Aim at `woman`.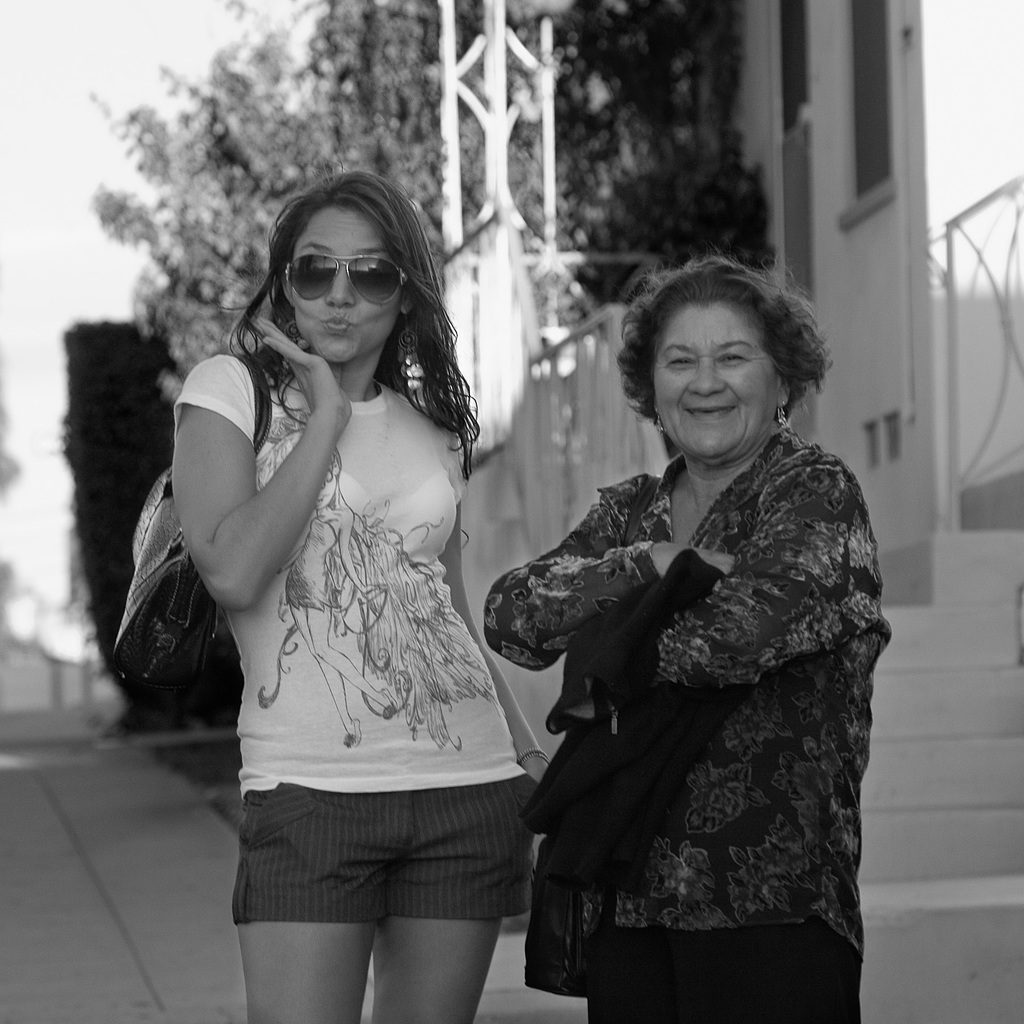
Aimed at box=[166, 168, 557, 1023].
